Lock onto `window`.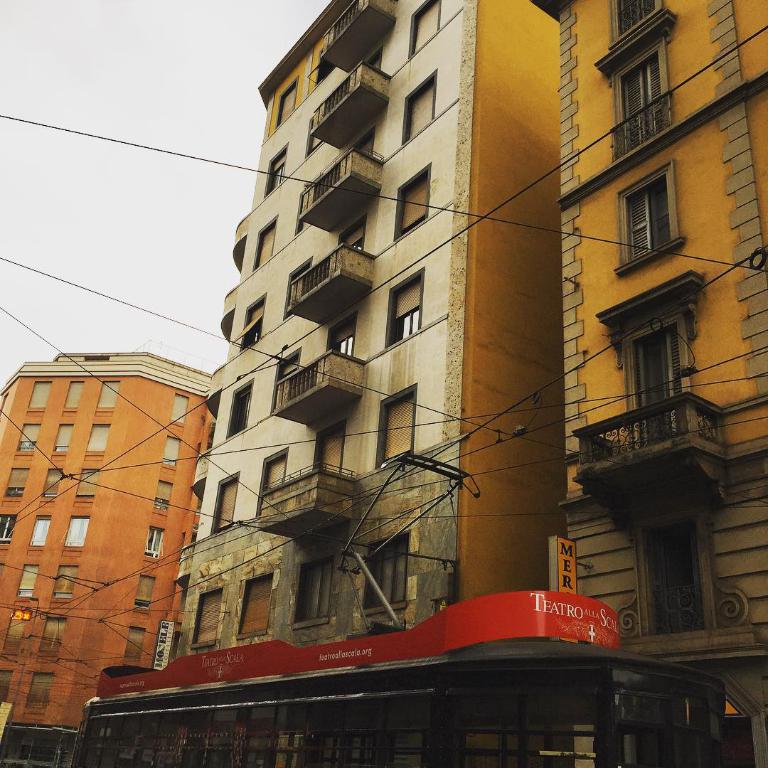
Locked: bbox=(171, 396, 188, 423).
